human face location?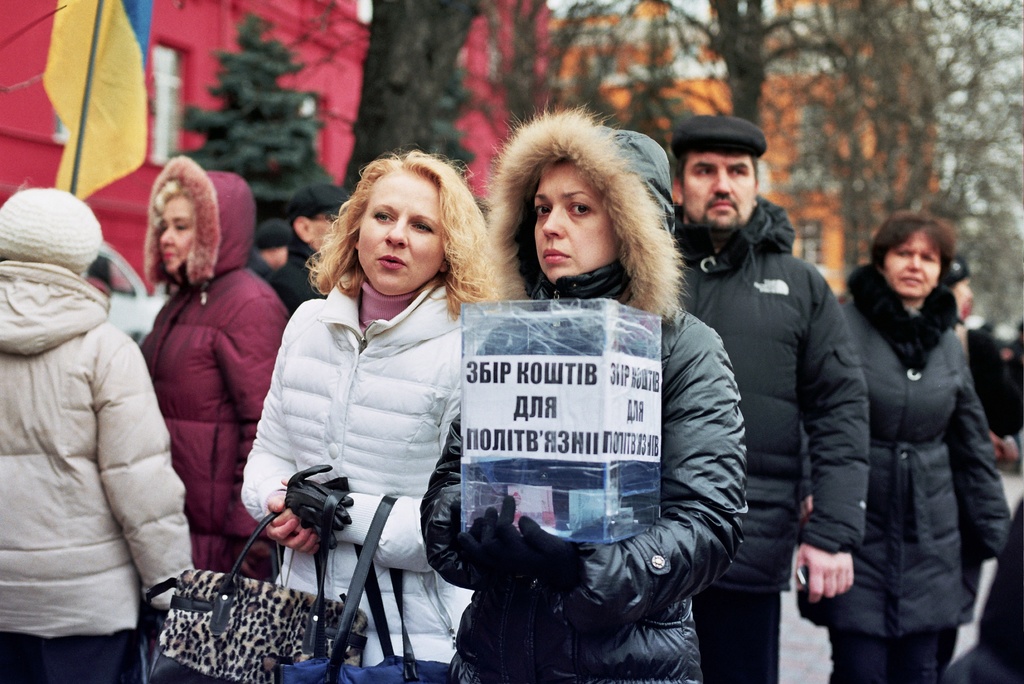
left=952, top=277, right=972, bottom=318
